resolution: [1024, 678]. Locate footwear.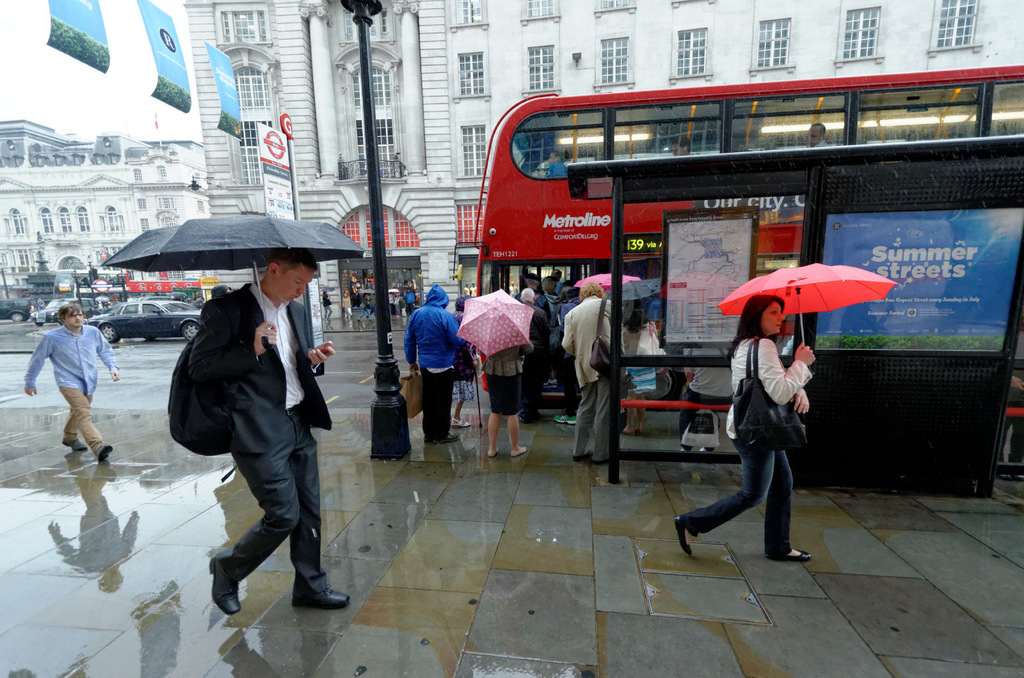
box(671, 510, 698, 564).
